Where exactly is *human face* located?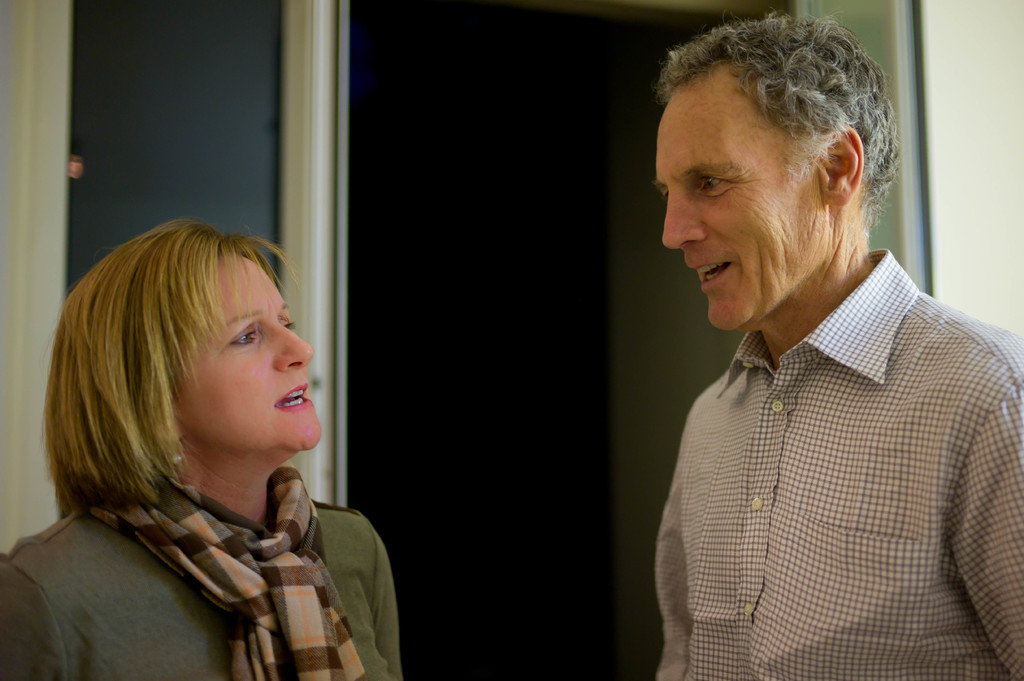
Its bounding box is (x1=660, y1=62, x2=833, y2=328).
